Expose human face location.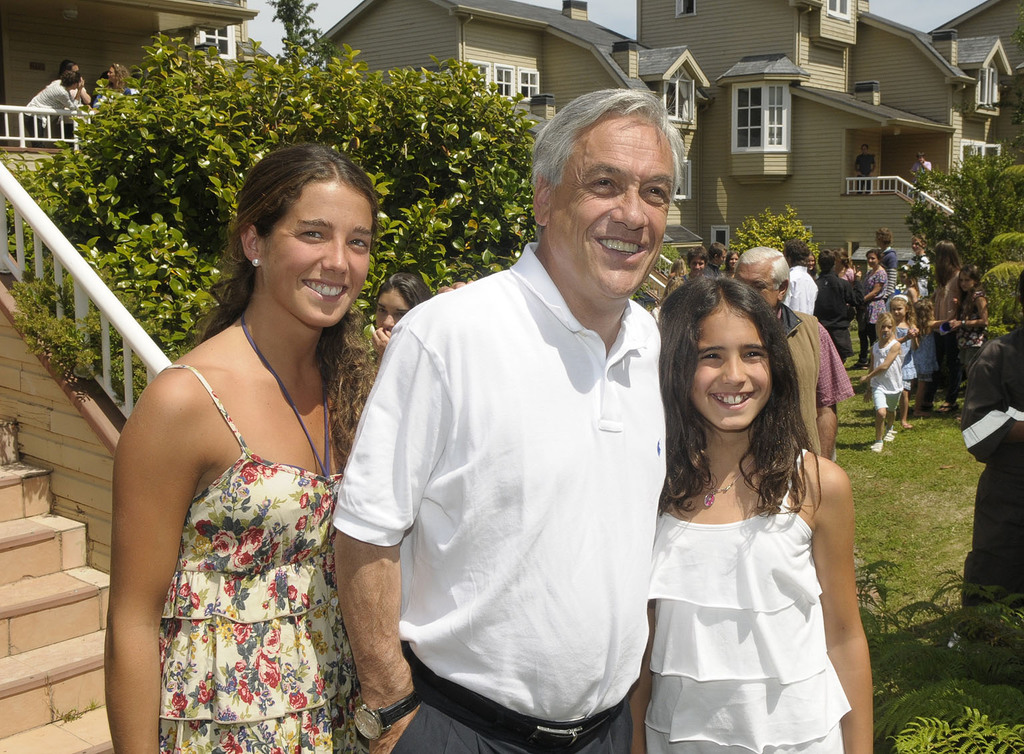
Exposed at rect(372, 287, 410, 331).
